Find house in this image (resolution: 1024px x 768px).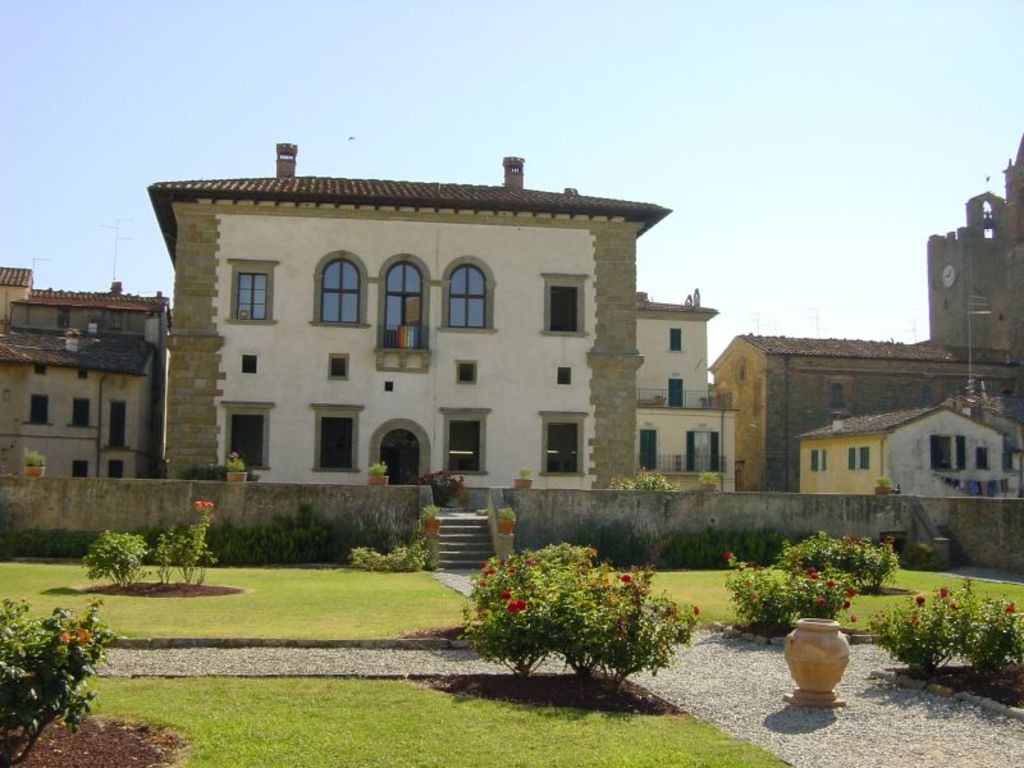
BBox(704, 330, 1020, 493).
